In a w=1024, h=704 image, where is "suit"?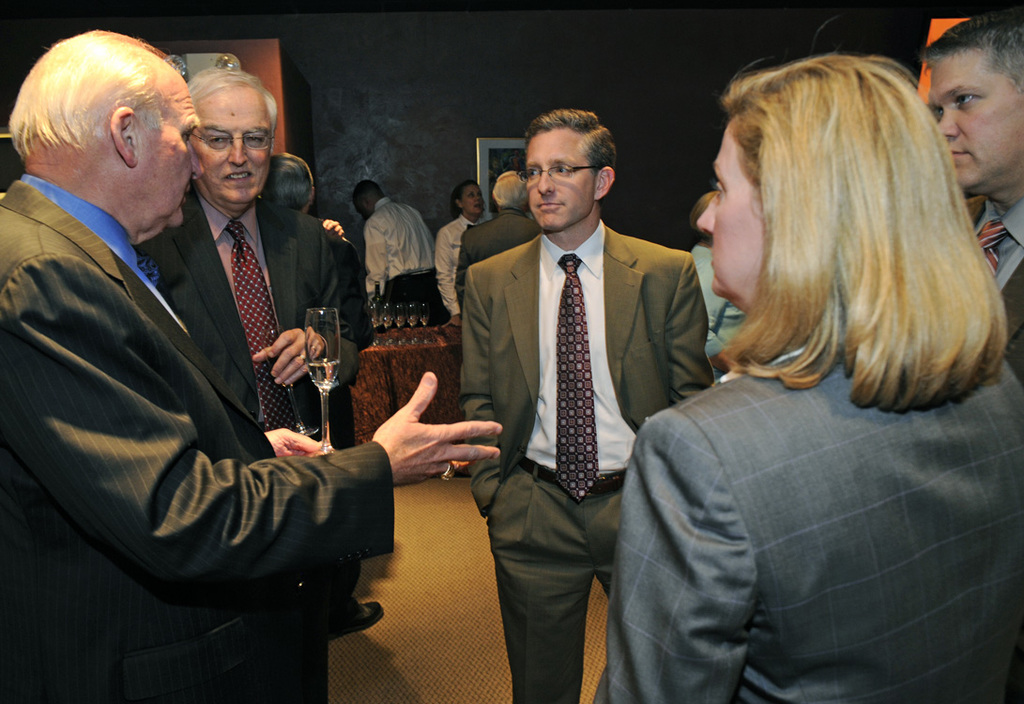
locate(591, 347, 1023, 703).
